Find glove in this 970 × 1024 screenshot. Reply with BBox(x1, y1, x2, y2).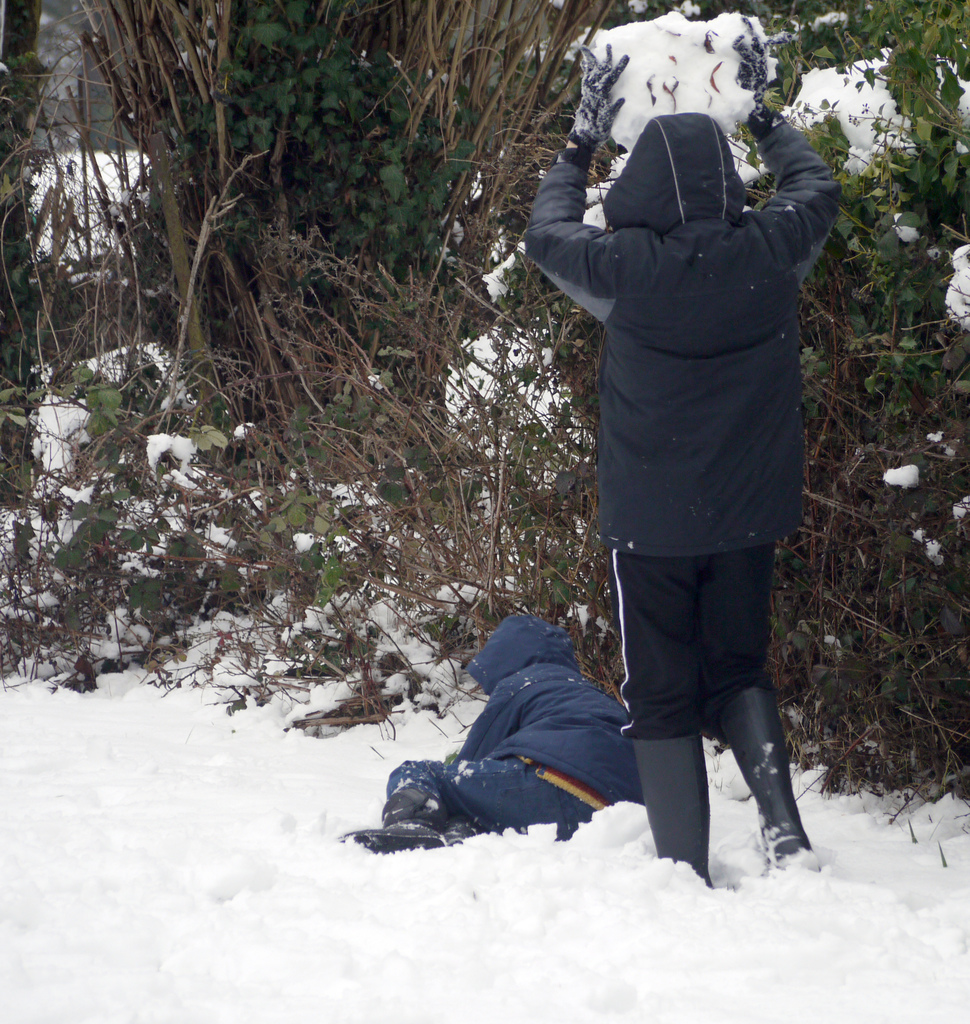
BBox(569, 40, 632, 171).
